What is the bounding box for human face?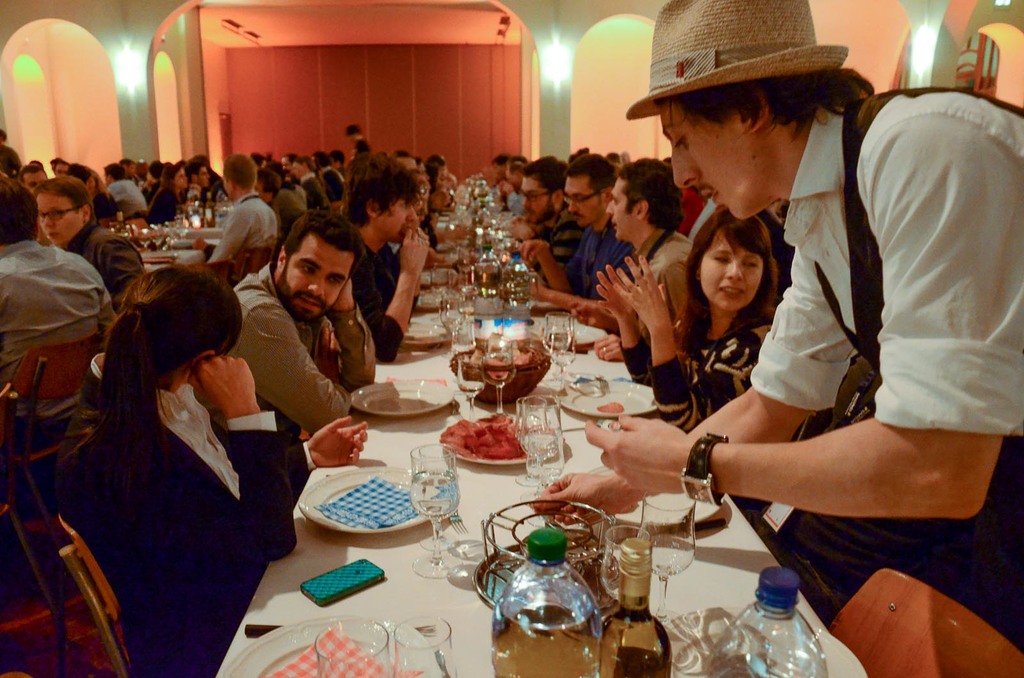
[84,177,96,193].
